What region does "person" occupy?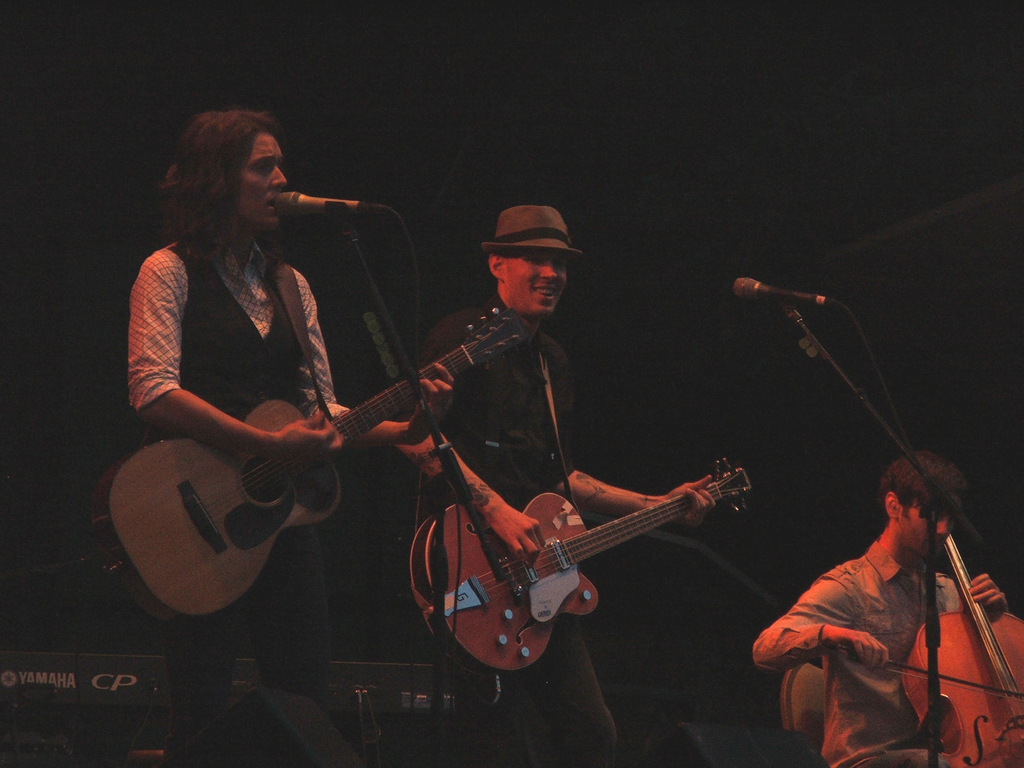
select_region(394, 205, 719, 767).
